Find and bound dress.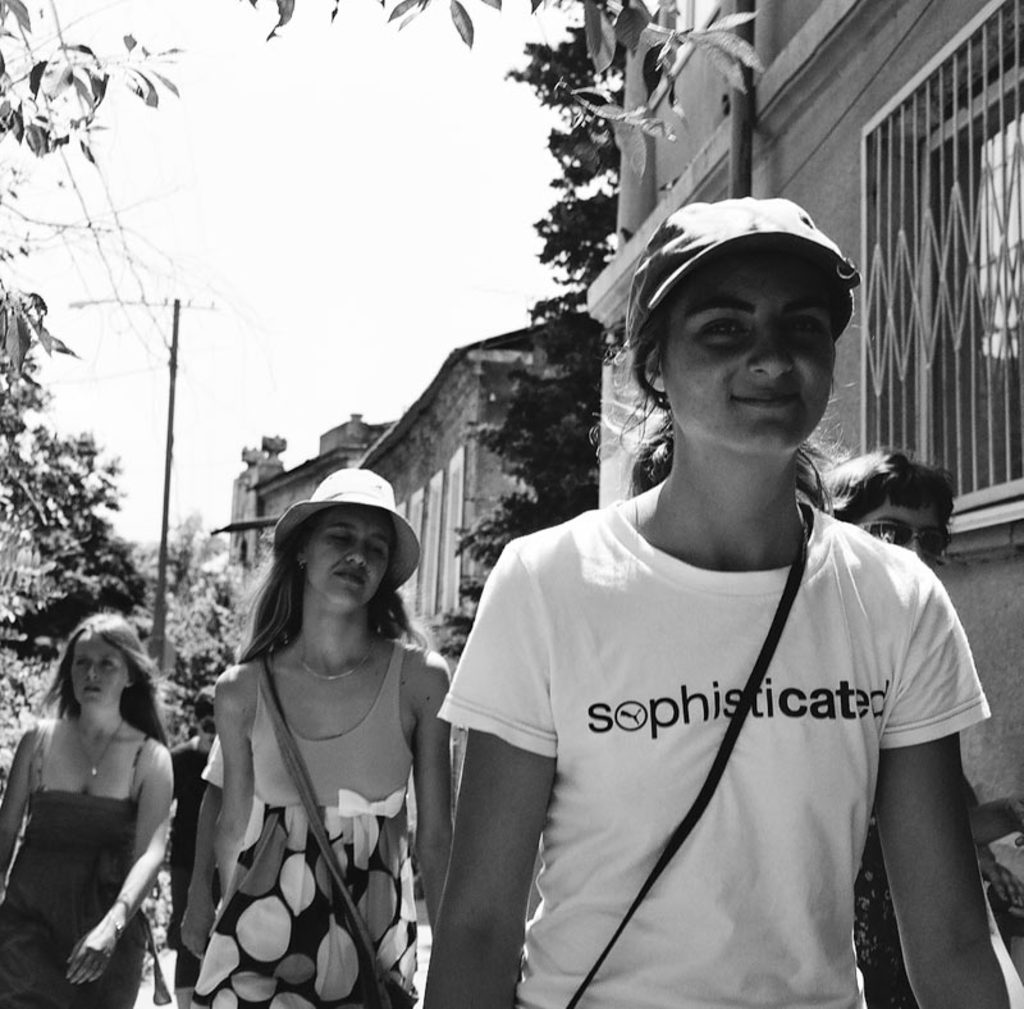
Bound: [x1=193, y1=639, x2=415, y2=1008].
